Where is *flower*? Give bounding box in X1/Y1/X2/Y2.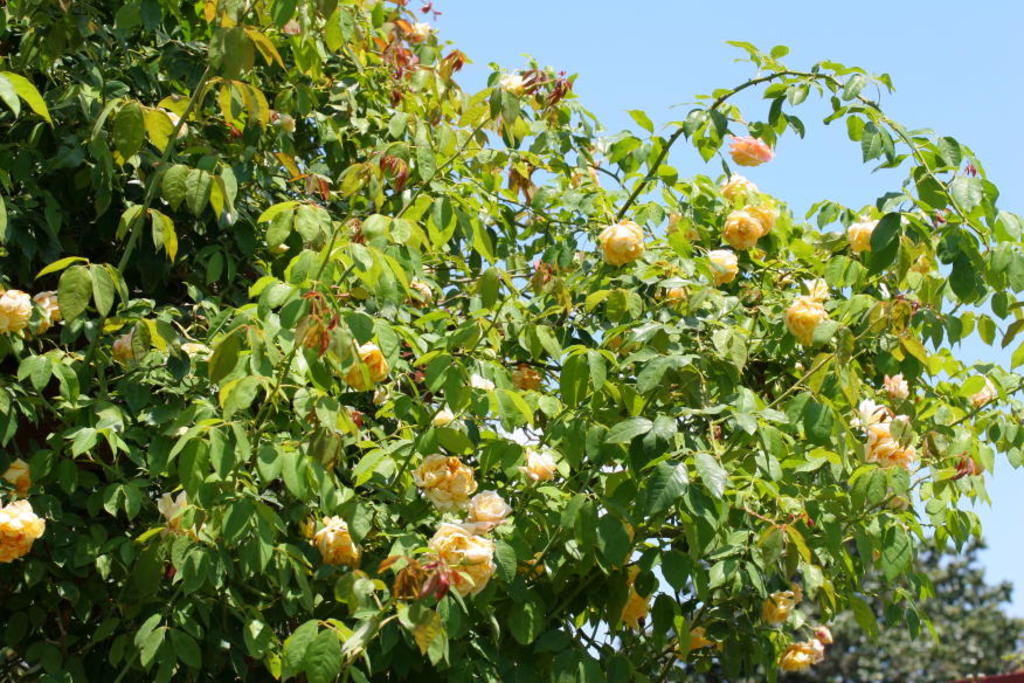
840/209/884/255.
